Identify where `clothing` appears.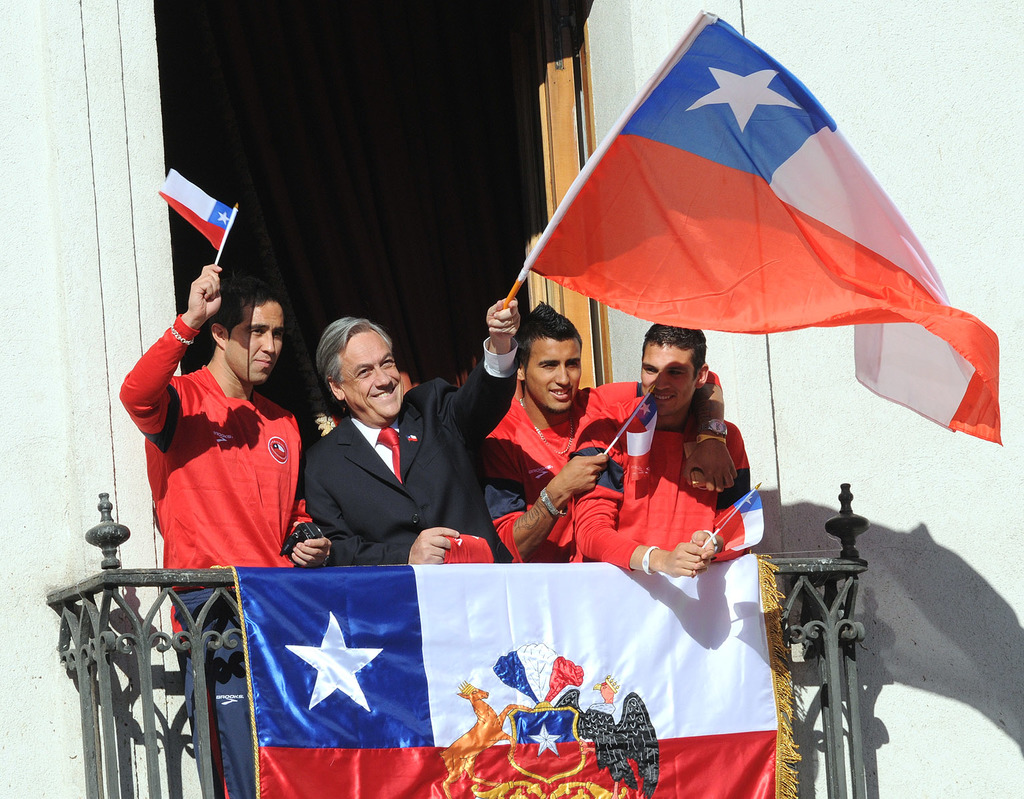
Appears at x1=569 y1=406 x2=754 y2=577.
